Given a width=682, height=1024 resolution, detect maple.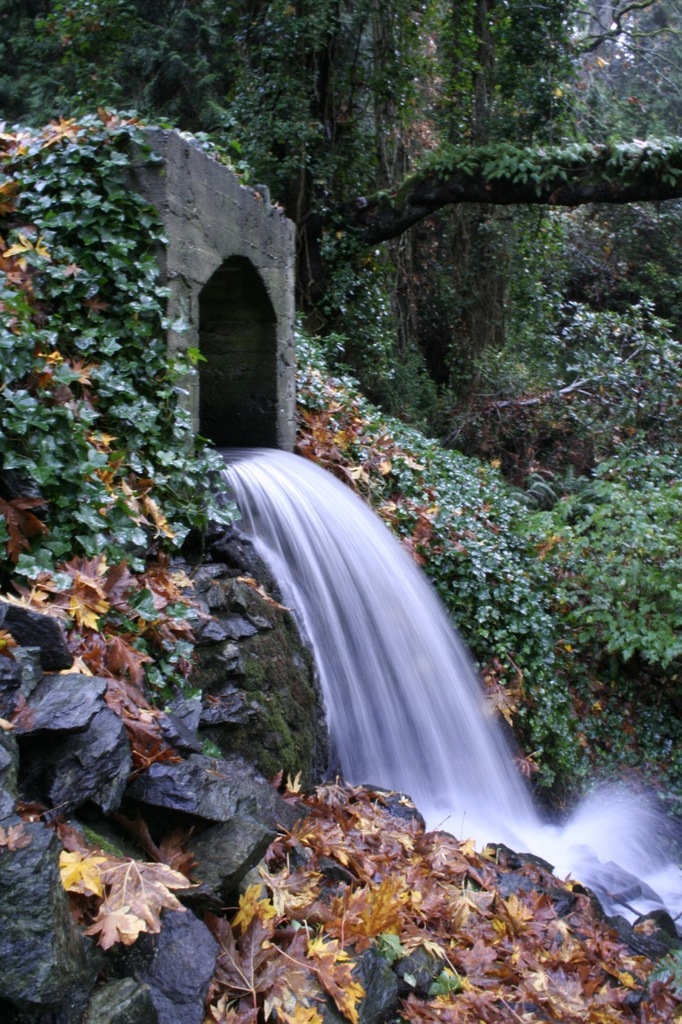
crop(59, 848, 109, 899).
